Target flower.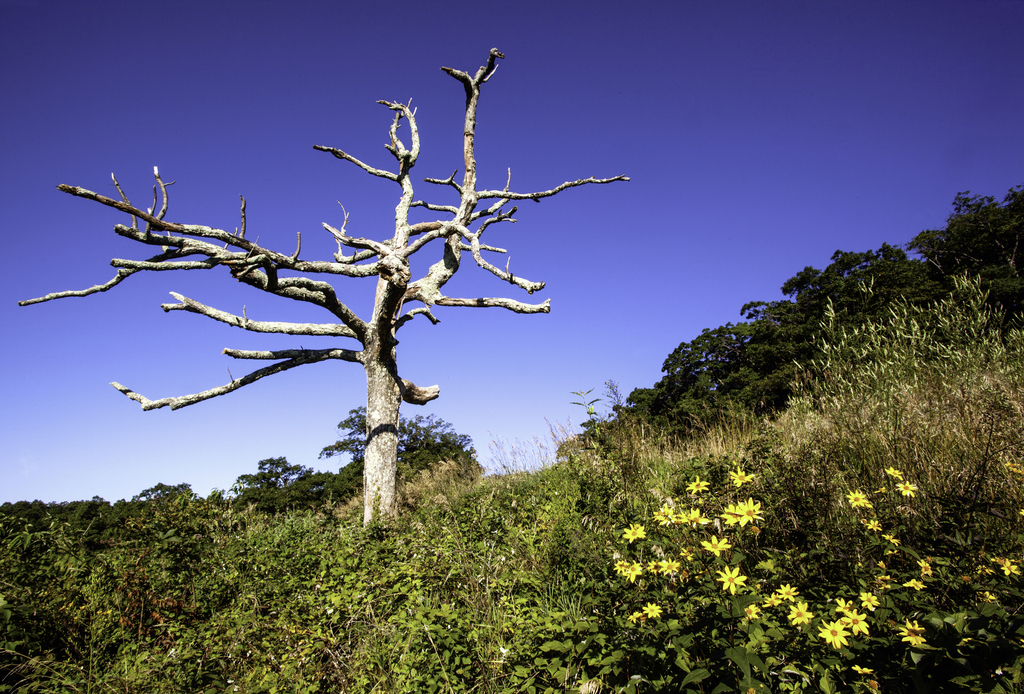
Target region: (842, 493, 867, 508).
